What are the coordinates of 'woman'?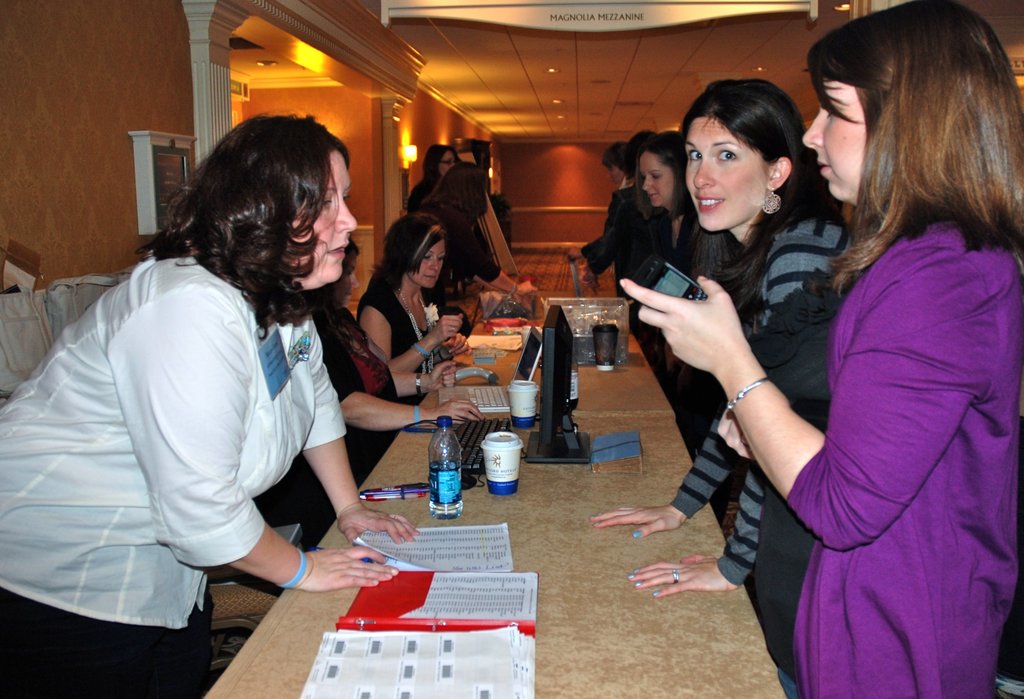
[360,209,470,371].
